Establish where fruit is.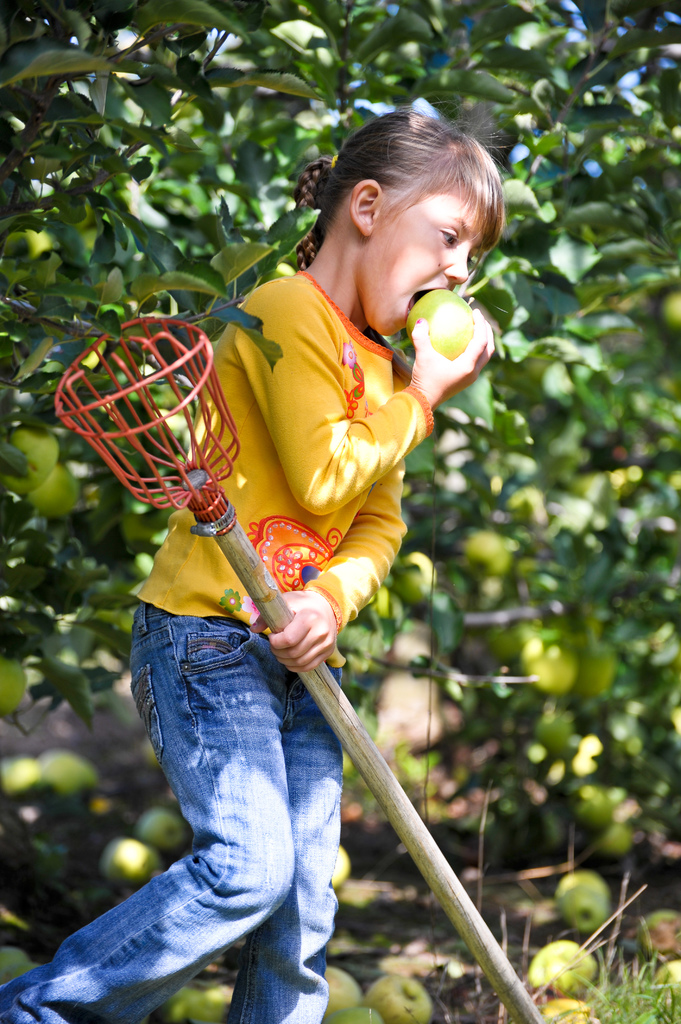
Established at rect(655, 287, 680, 333).
